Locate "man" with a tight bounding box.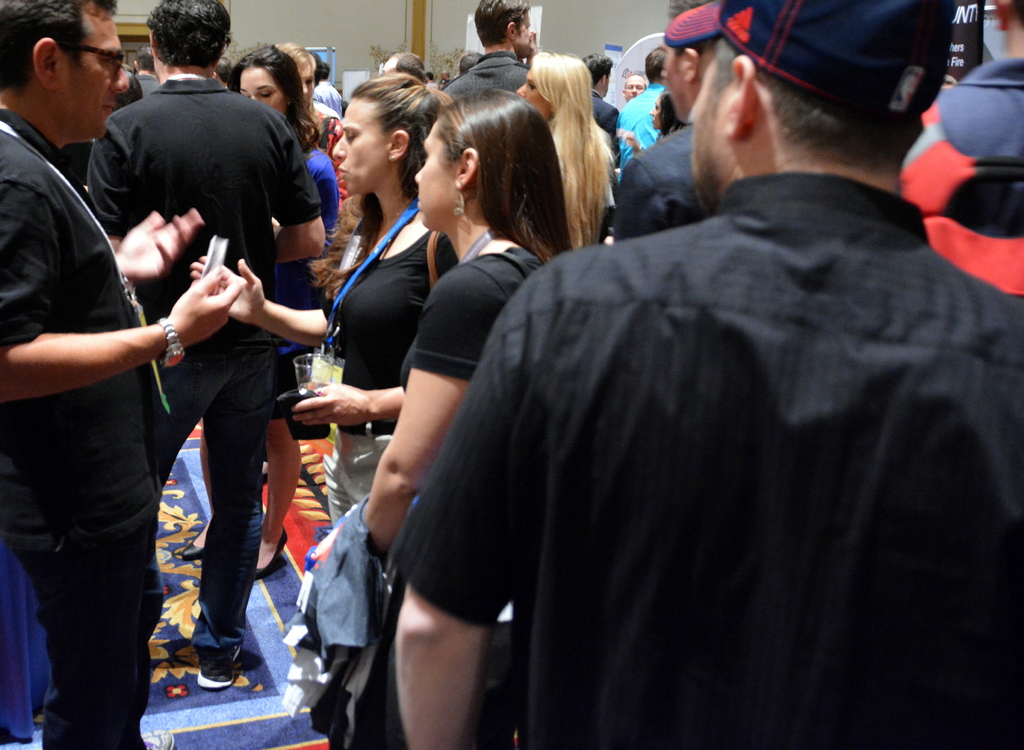
[x1=613, y1=5, x2=721, y2=237].
